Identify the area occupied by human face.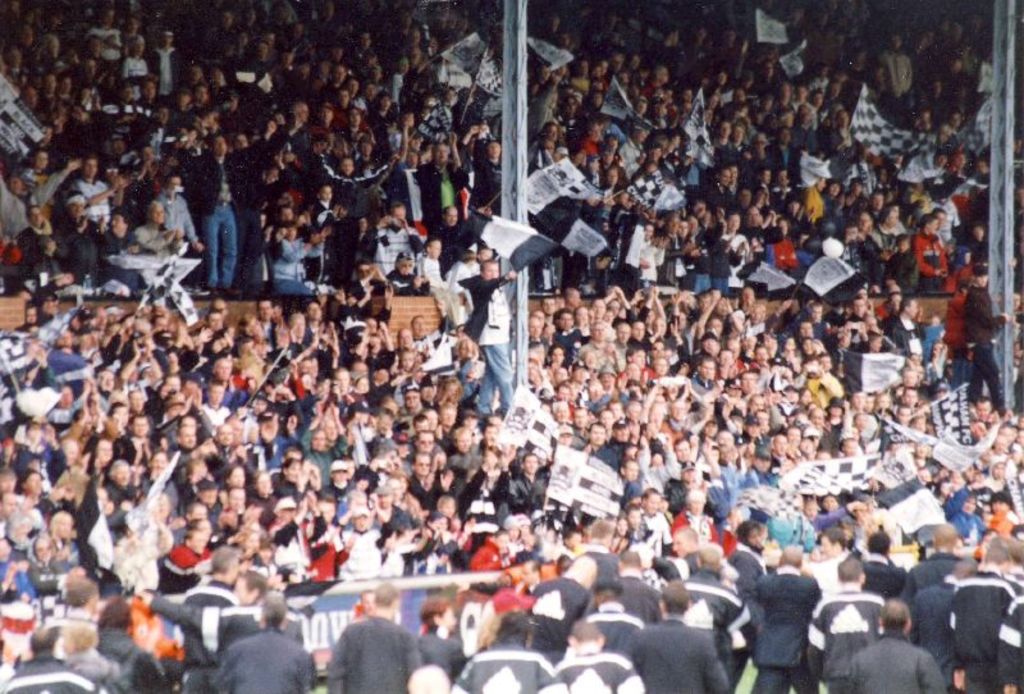
Area: <box>132,416,155,437</box>.
